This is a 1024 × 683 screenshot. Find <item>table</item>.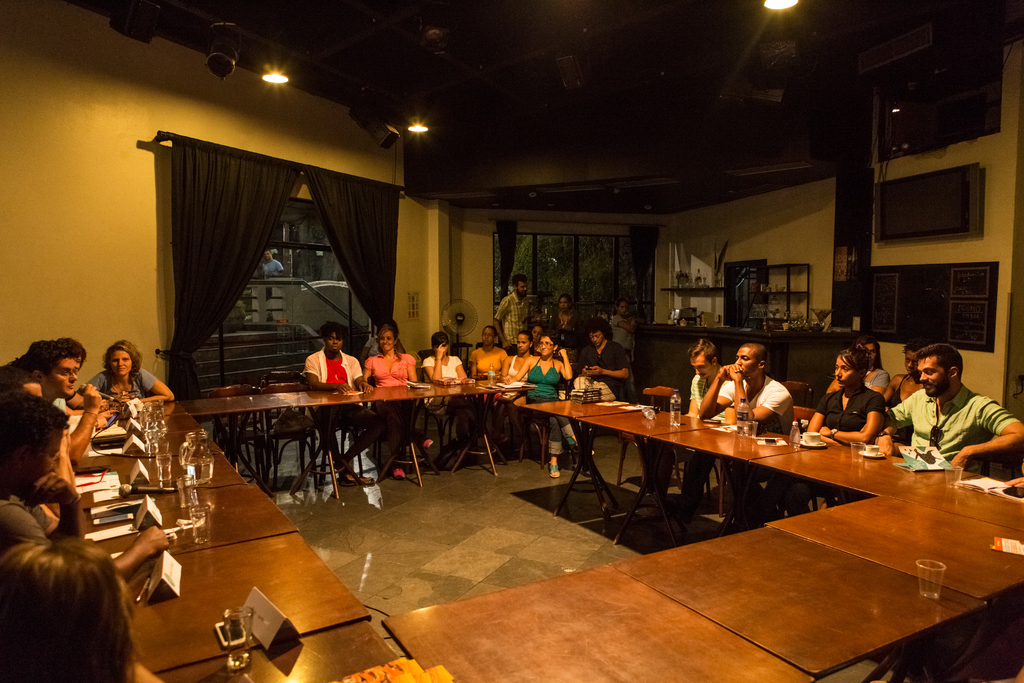
Bounding box: box(69, 441, 245, 511).
